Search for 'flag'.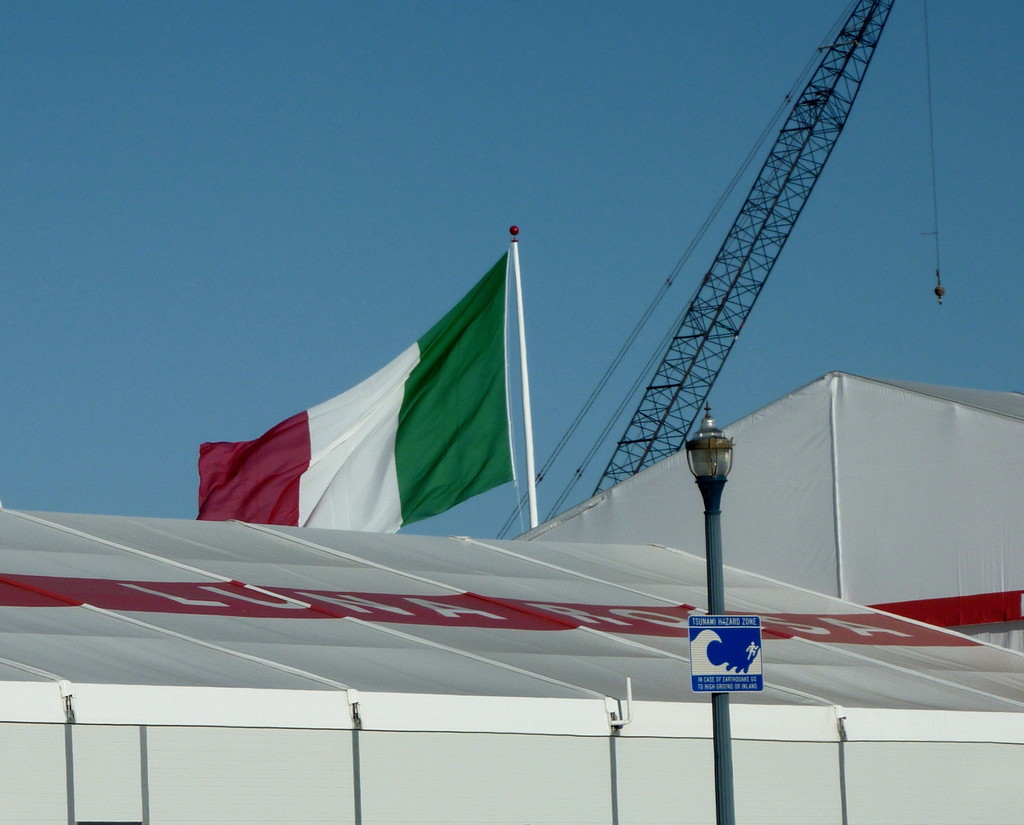
Found at {"left": 220, "top": 219, "right": 557, "bottom": 547}.
